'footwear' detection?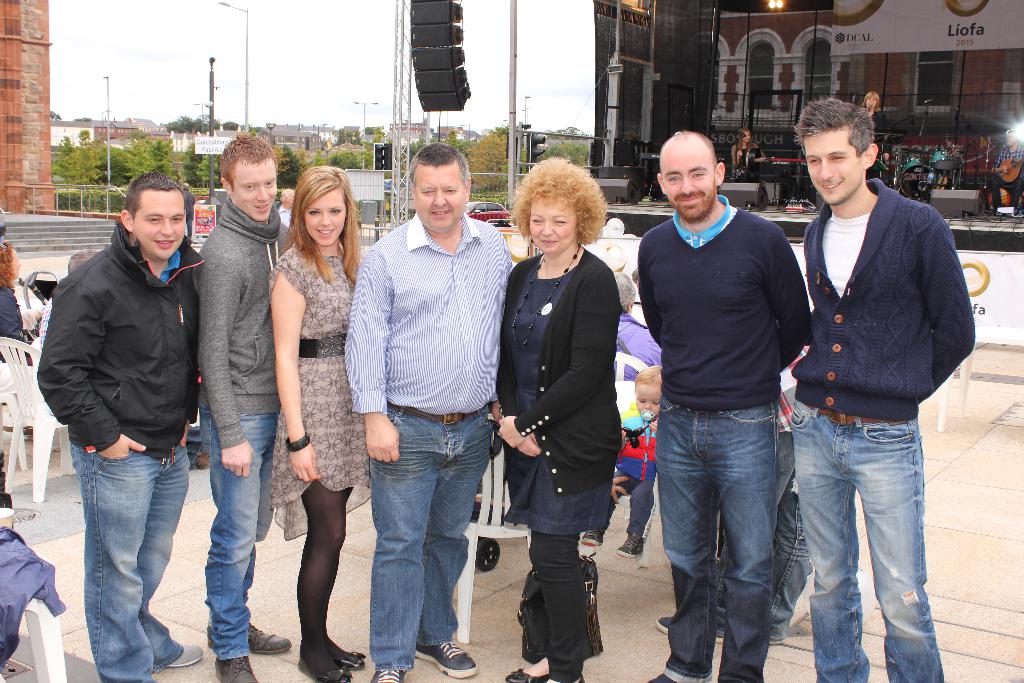
[503, 667, 548, 682]
